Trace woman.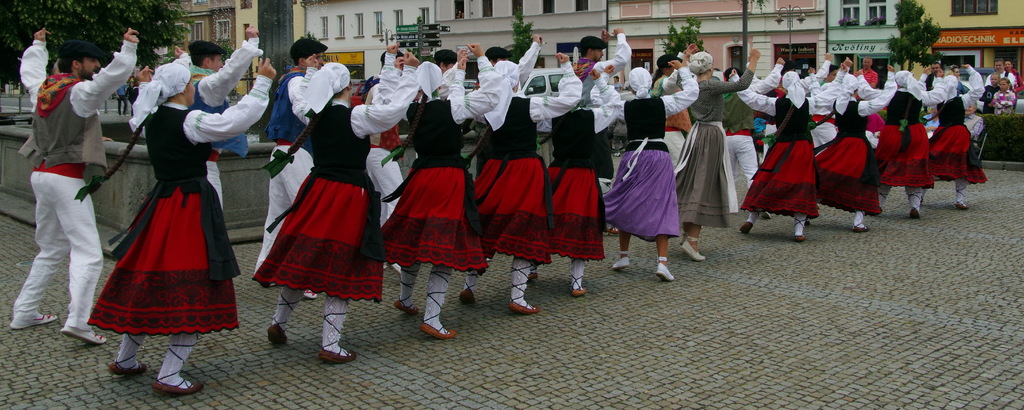
Traced to bbox=(670, 50, 772, 264).
